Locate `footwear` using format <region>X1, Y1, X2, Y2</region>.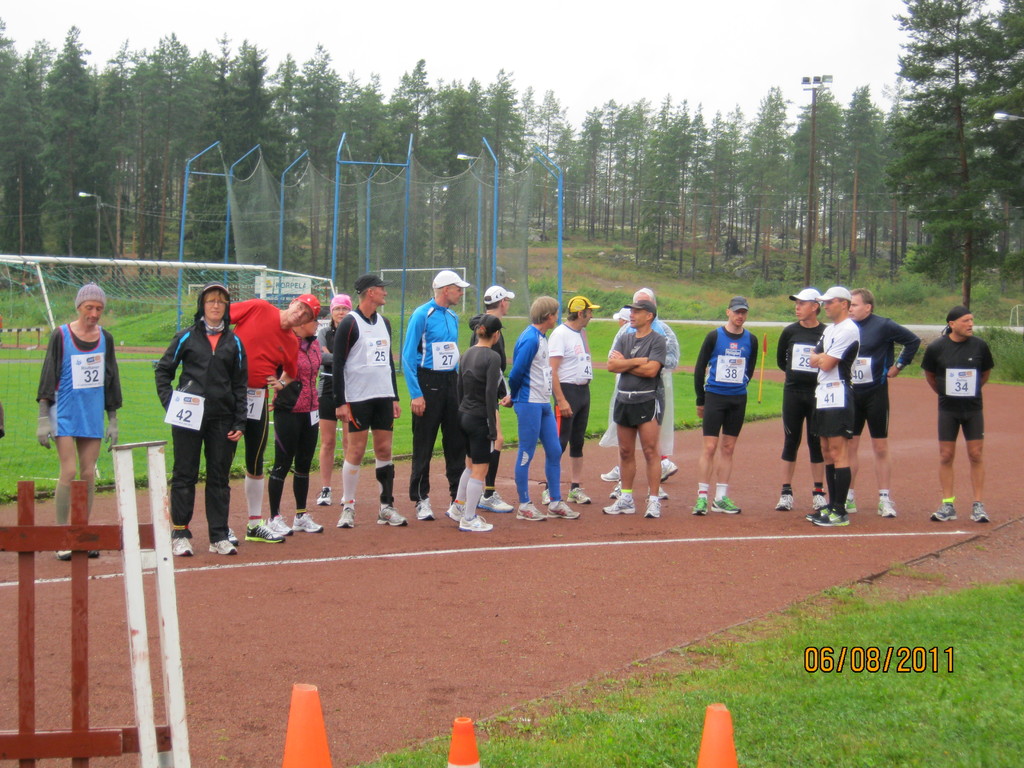
<region>241, 516, 288, 544</region>.
